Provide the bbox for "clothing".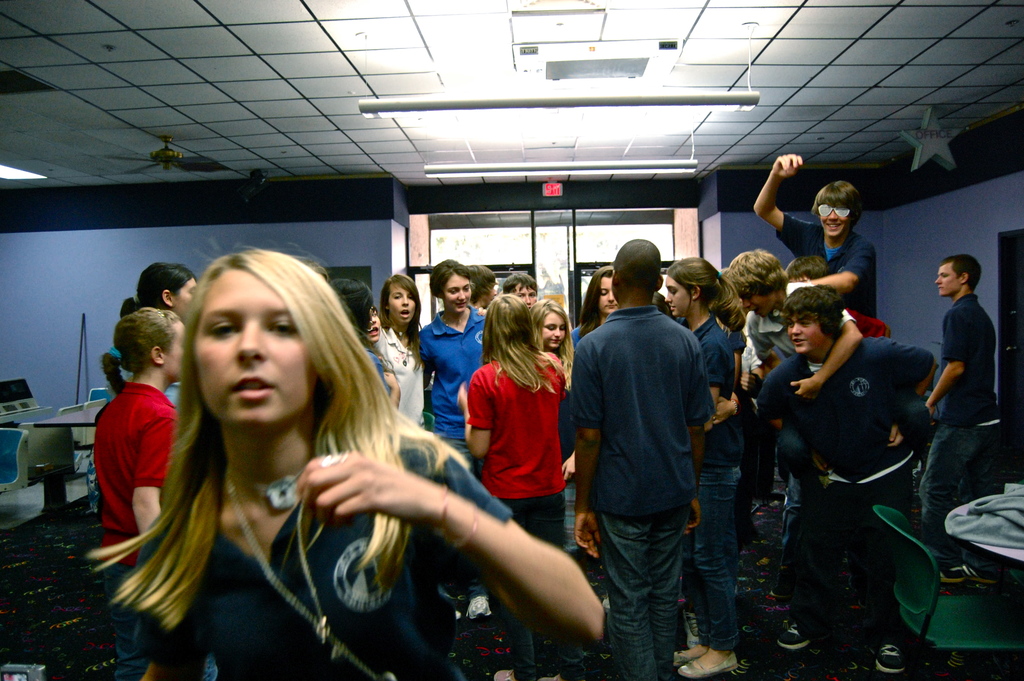
(x1=920, y1=411, x2=998, y2=559).
